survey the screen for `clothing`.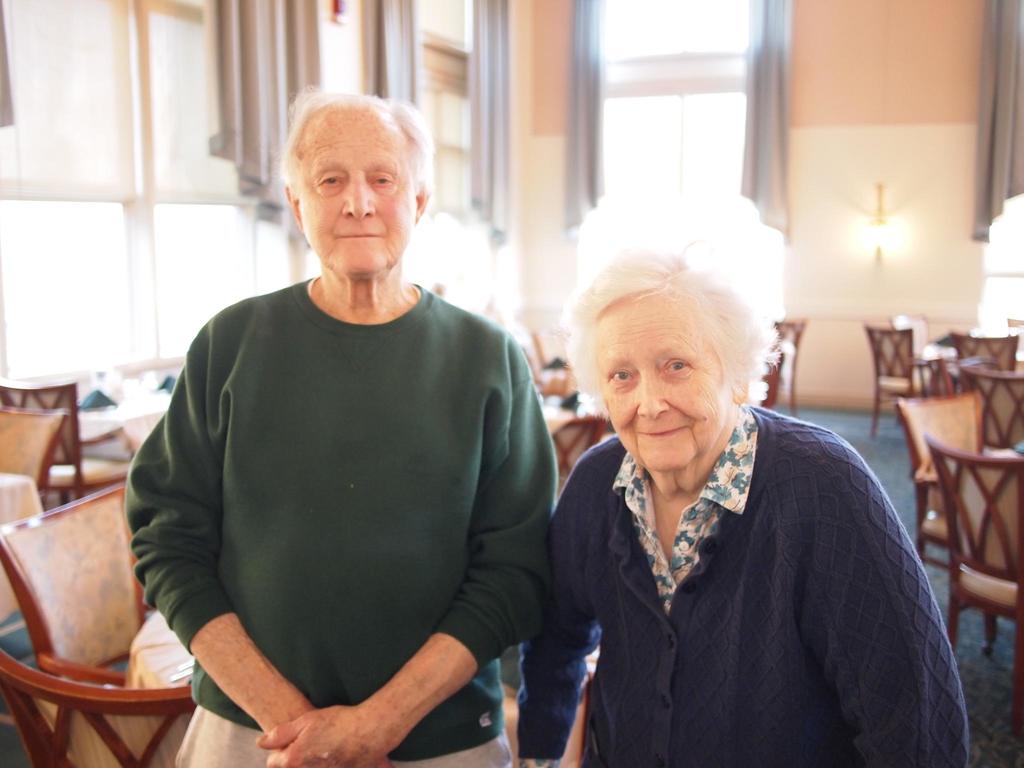
Survey found: l=124, t=277, r=557, b=767.
